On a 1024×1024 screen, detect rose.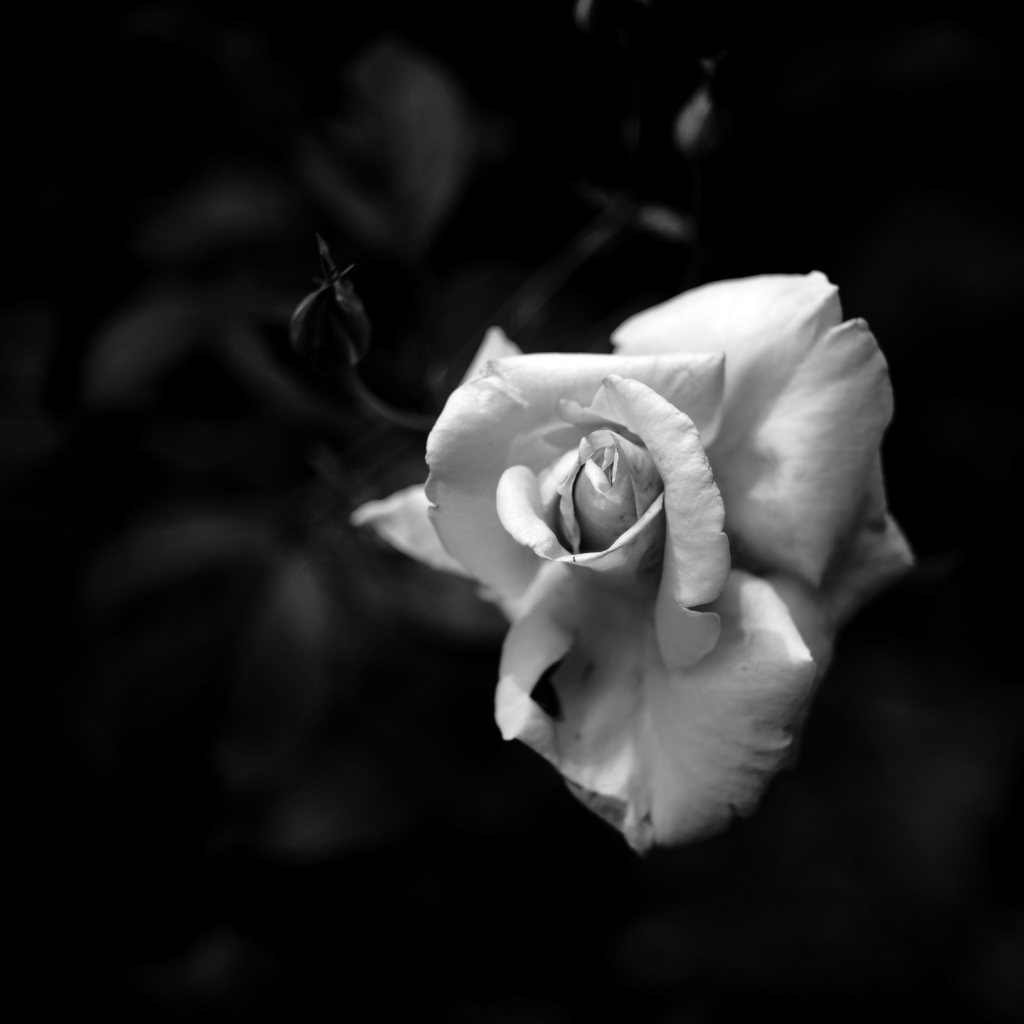
[347,271,905,860].
